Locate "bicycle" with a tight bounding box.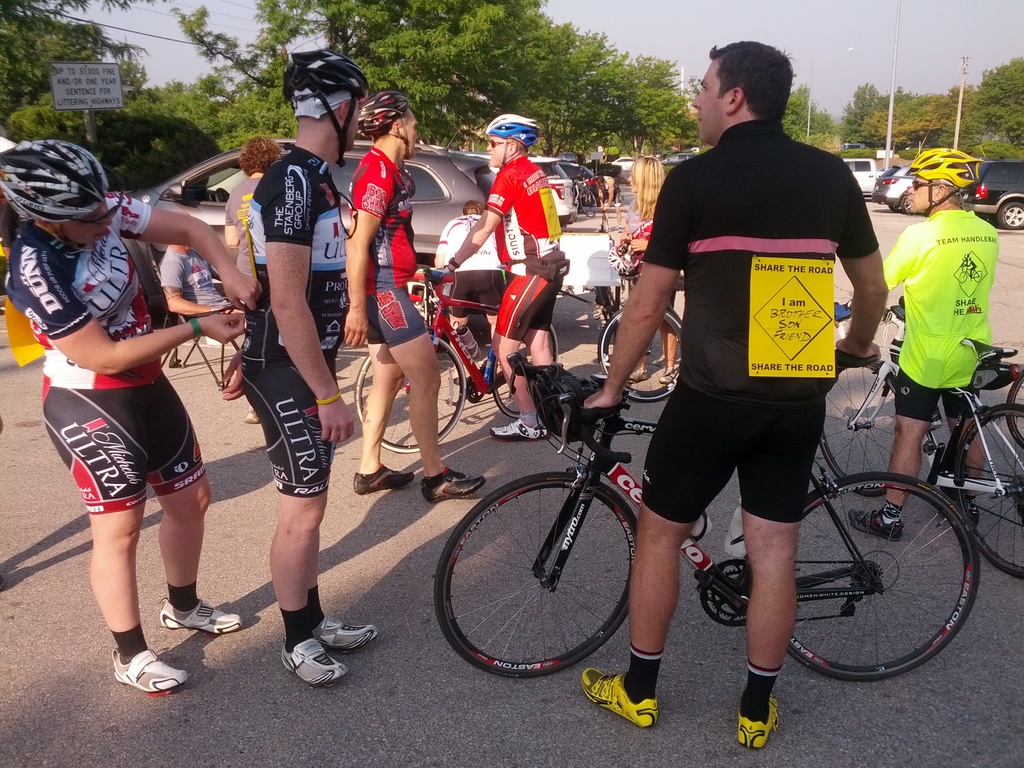
[595,243,691,403].
